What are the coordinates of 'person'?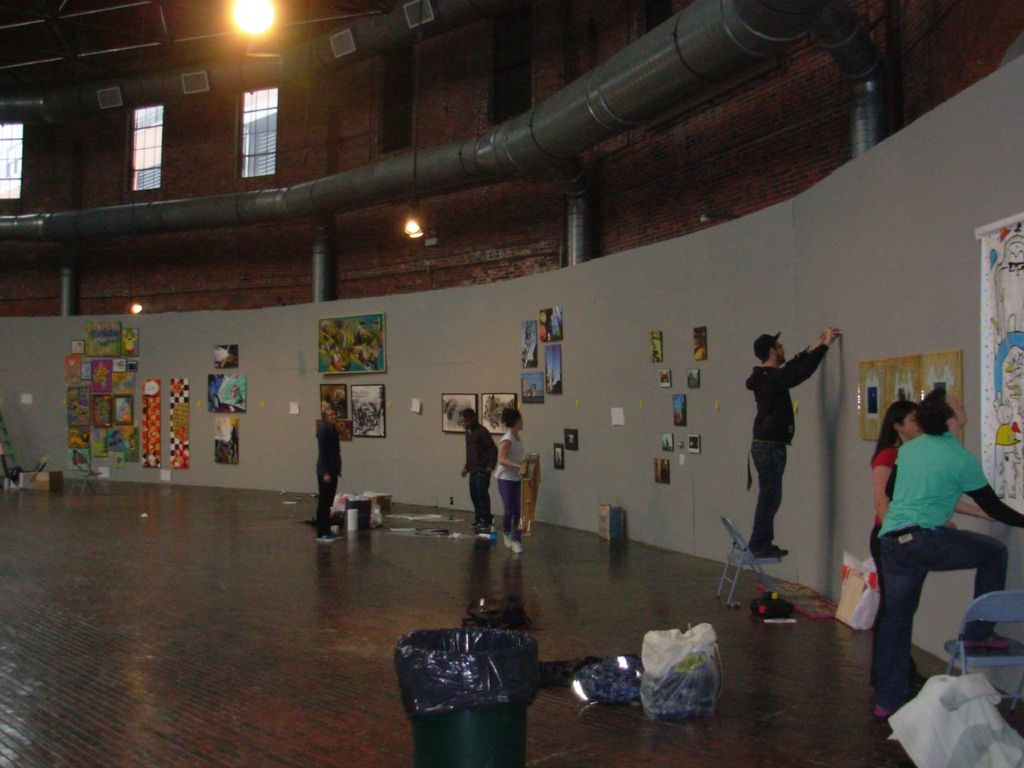
(left=461, top=400, right=505, bottom=528).
